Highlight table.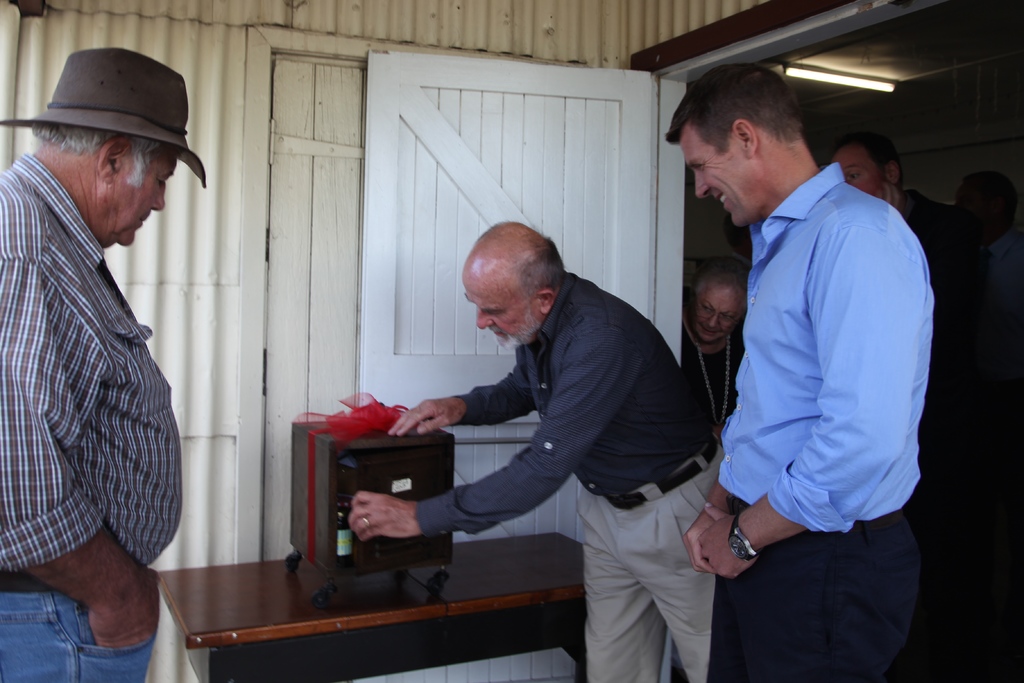
Highlighted region: [left=157, top=529, right=588, bottom=682].
